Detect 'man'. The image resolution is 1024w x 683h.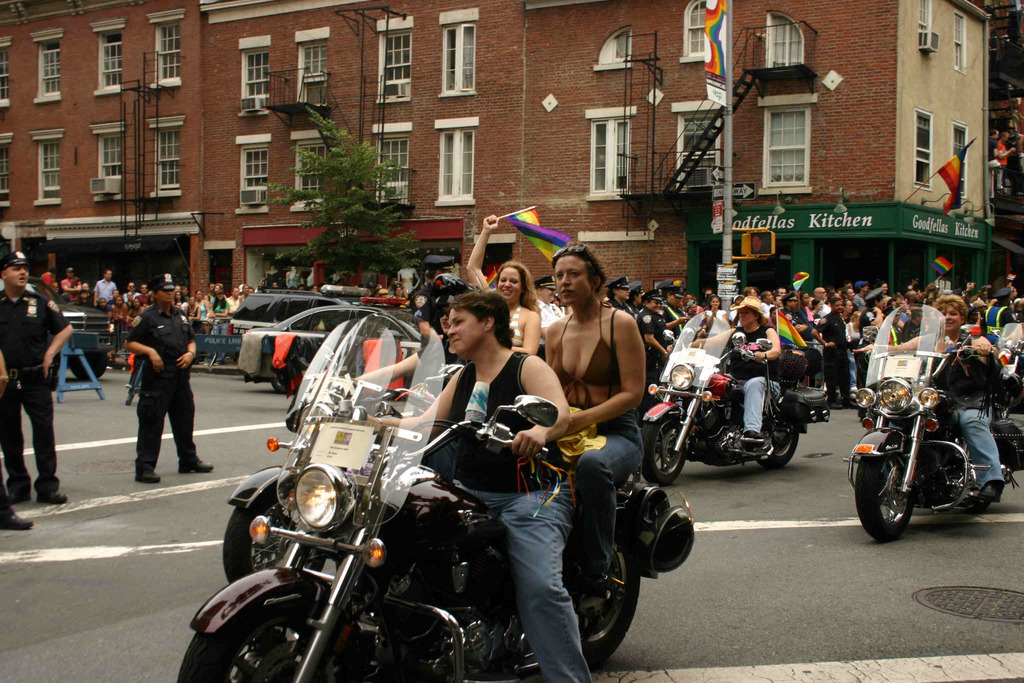
[688,292,789,447].
